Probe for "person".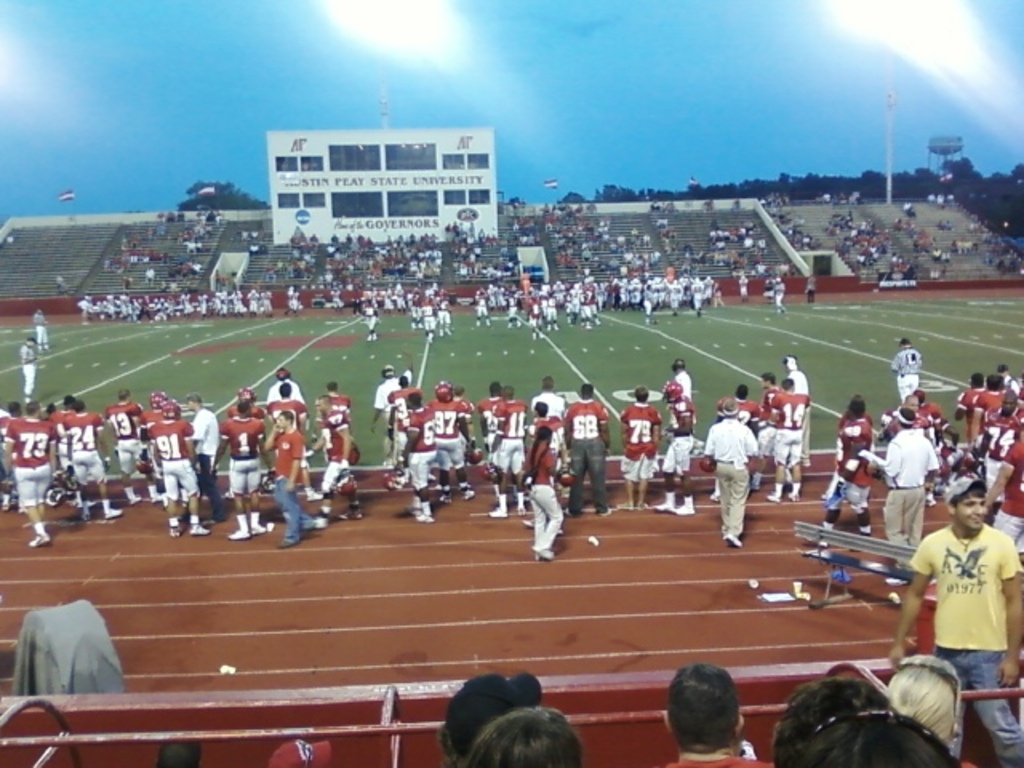
Probe result: bbox=(18, 338, 43, 413).
